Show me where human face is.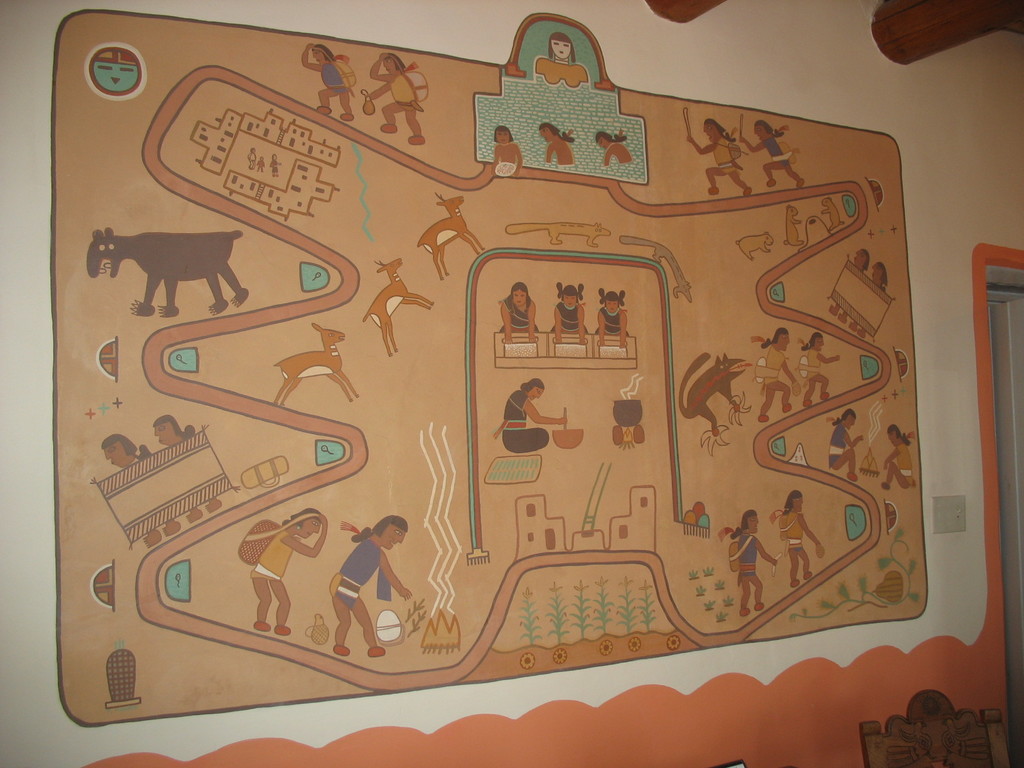
human face is at [x1=856, y1=248, x2=865, y2=271].
